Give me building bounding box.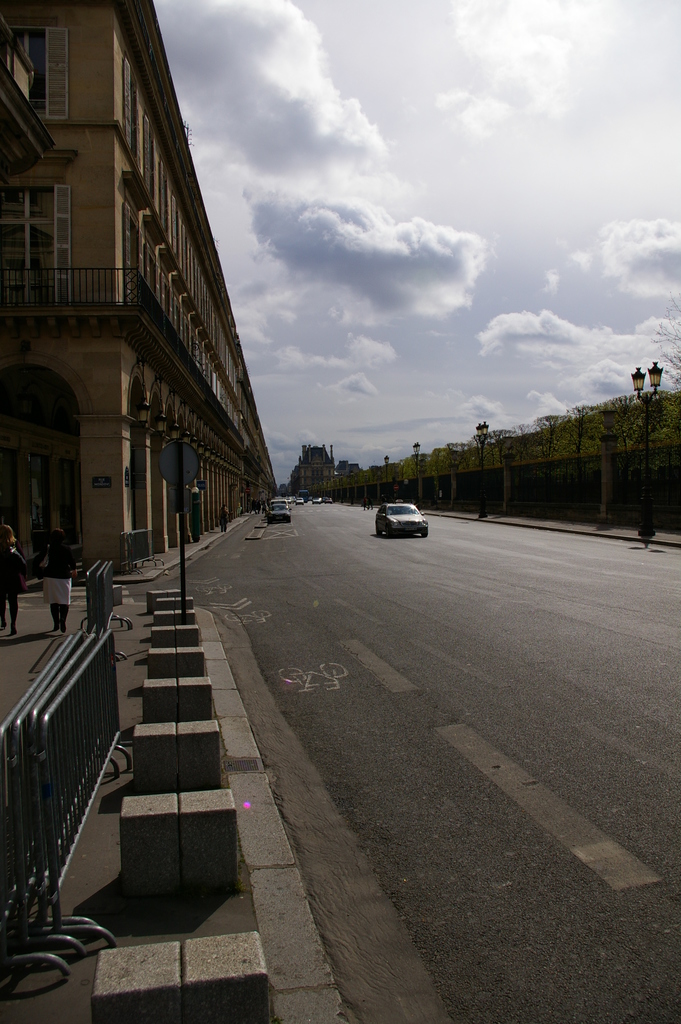
(x1=4, y1=3, x2=288, y2=583).
